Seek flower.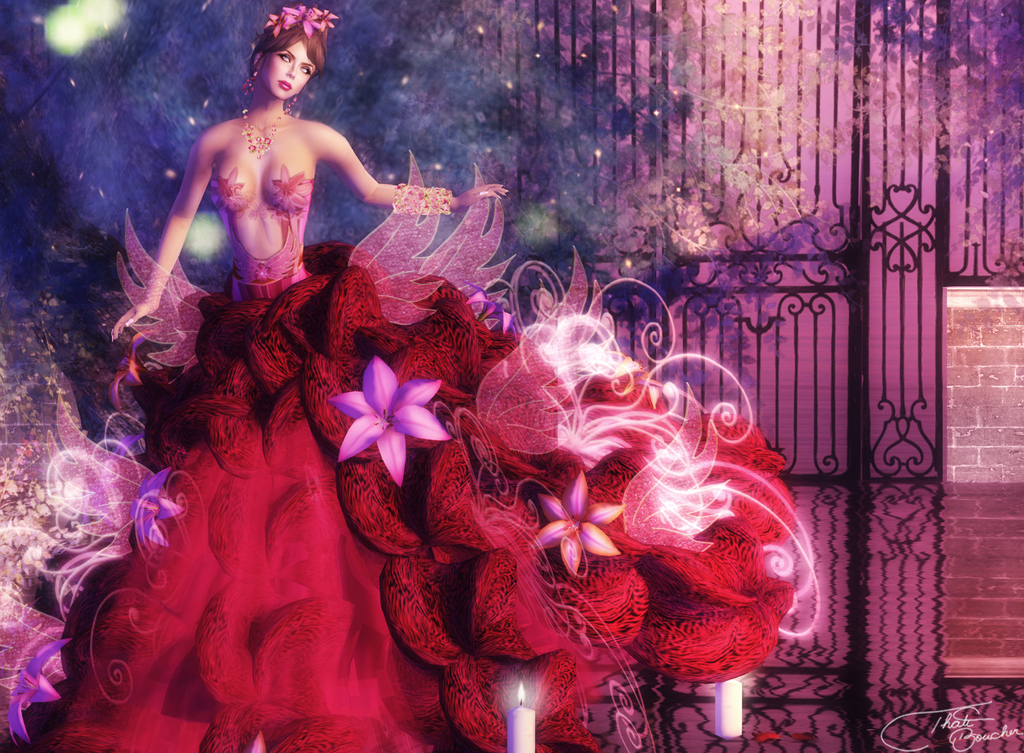
Rect(531, 471, 624, 577).
